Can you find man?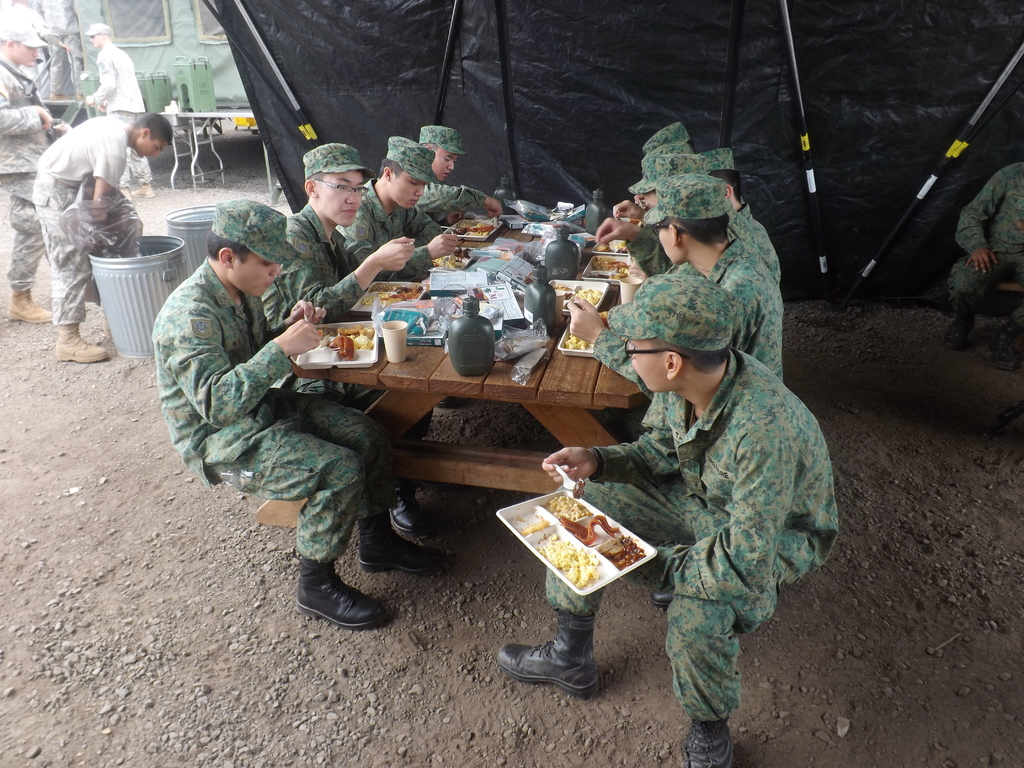
Yes, bounding box: rect(83, 24, 154, 198).
